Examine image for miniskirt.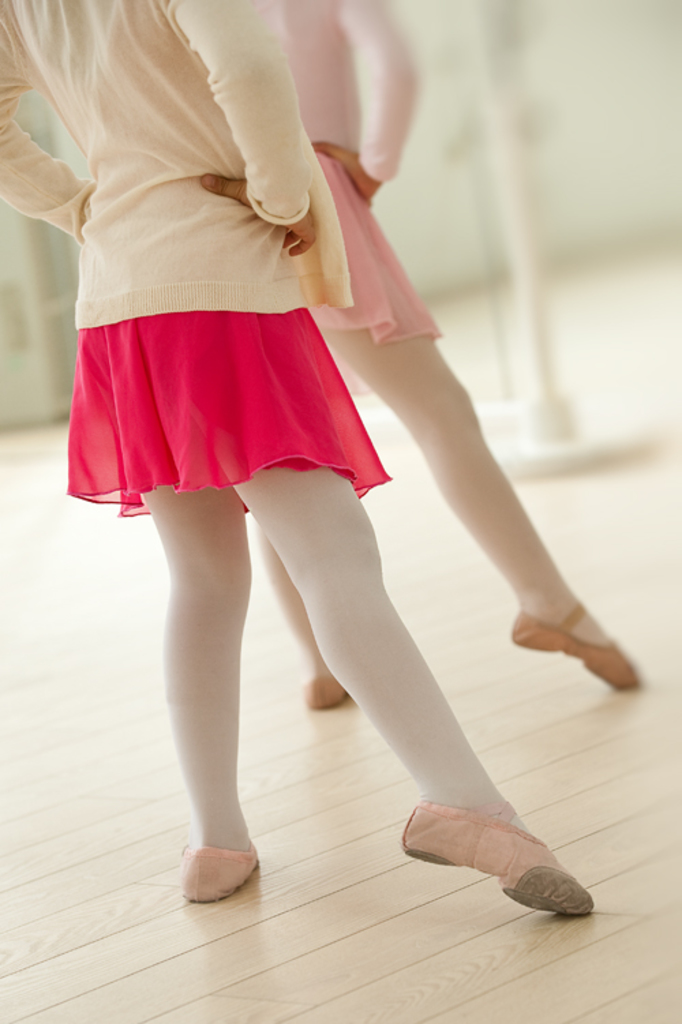
Examination result: 61,304,393,514.
